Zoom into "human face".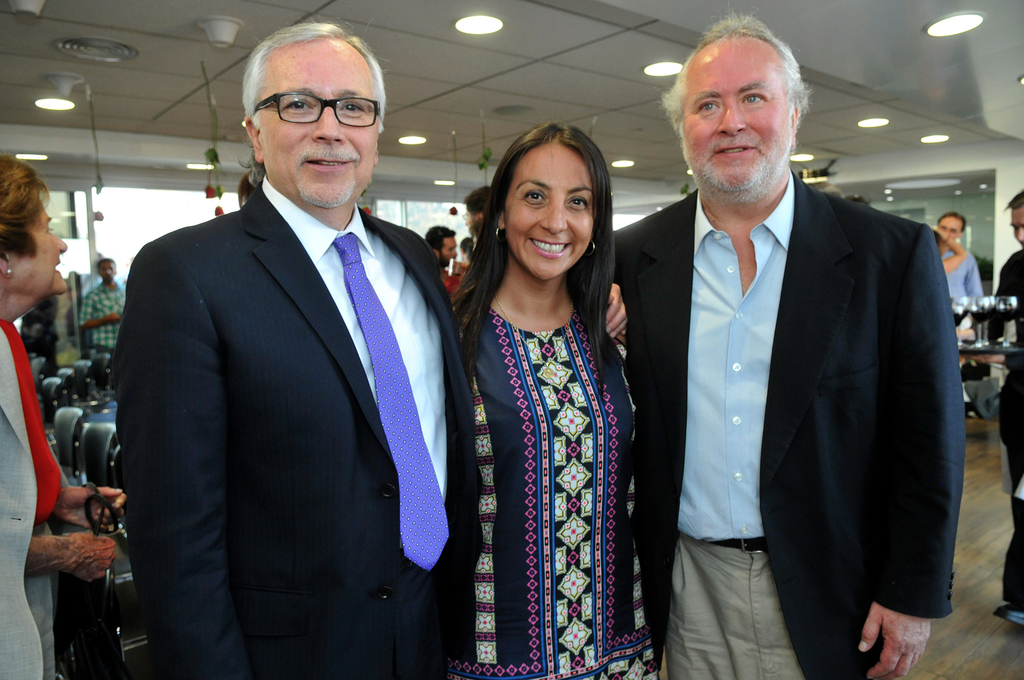
Zoom target: 508, 141, 590, 278.
